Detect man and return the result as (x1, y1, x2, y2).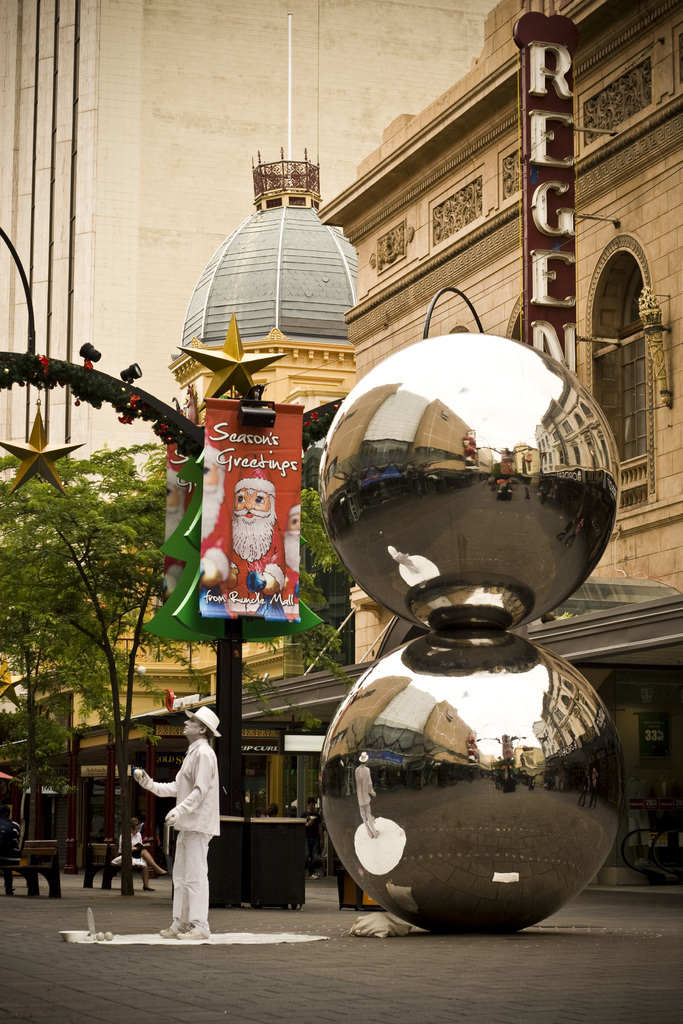
(144, 710, 232, 932).
